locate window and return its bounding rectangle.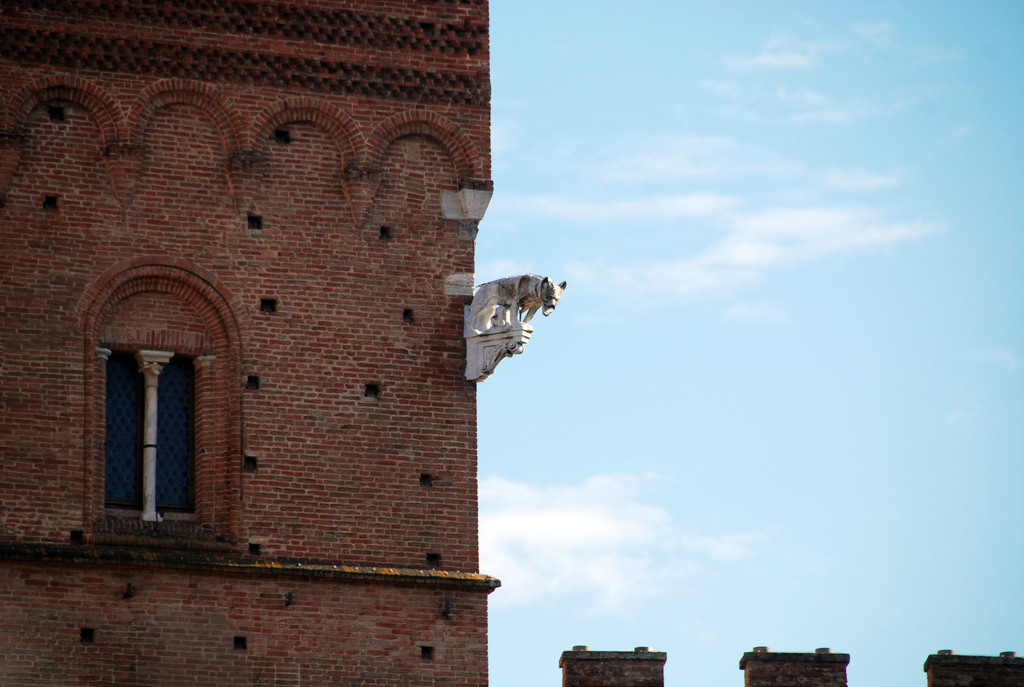
110,349,200,517.
